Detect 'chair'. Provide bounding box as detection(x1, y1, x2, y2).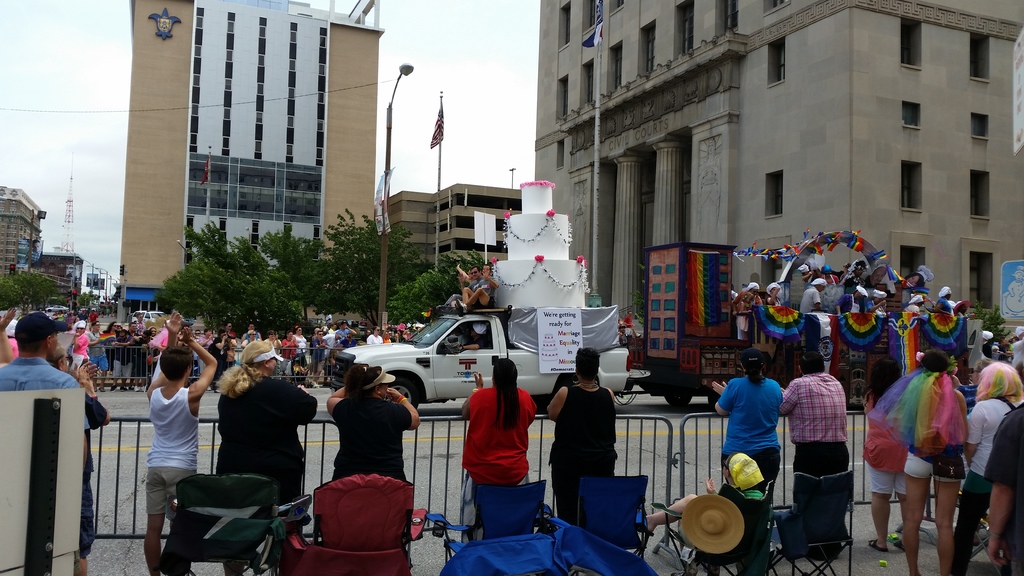
detection(552, 474, 653, 575).
